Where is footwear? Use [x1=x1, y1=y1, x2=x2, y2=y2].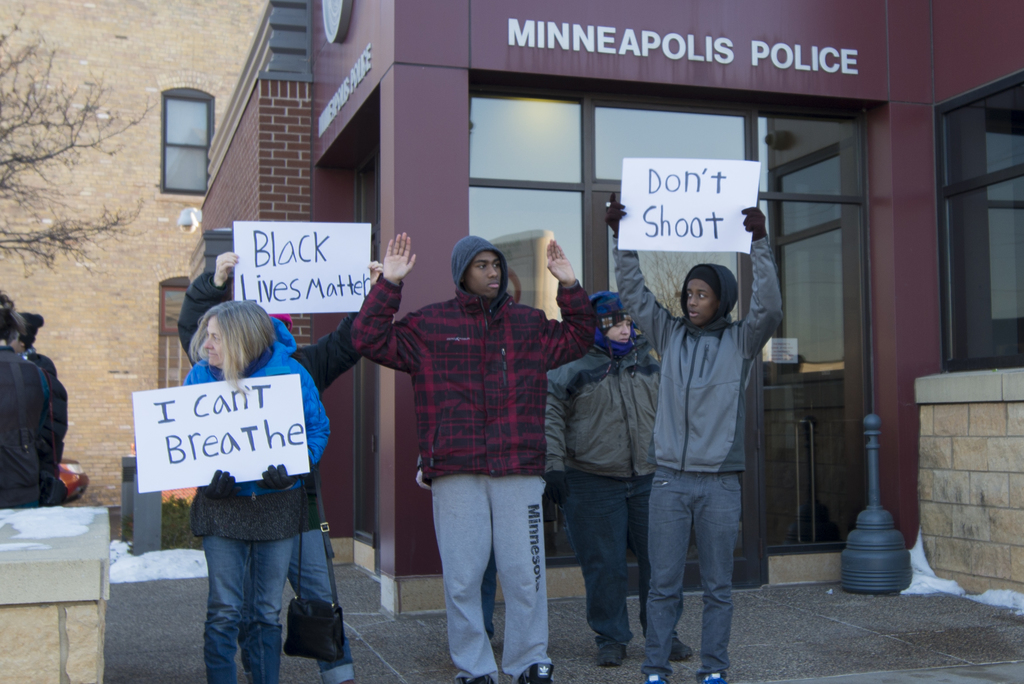
[x1=462, y1=673, x2=496, y2=683].
